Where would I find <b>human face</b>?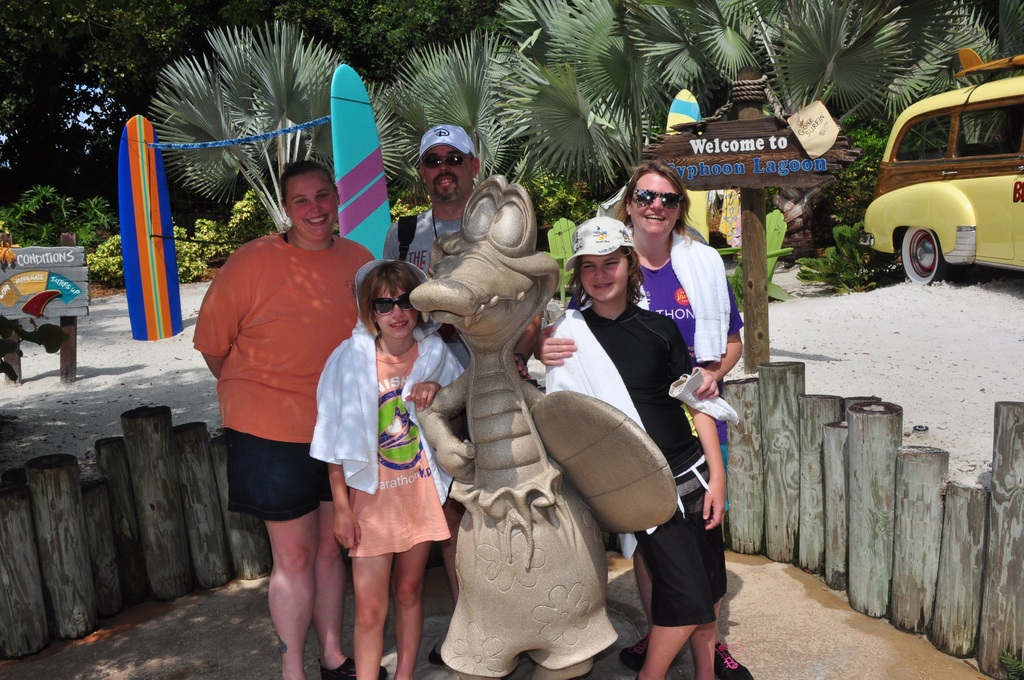
At x1=426 y1=145 x2=473 y2=204.
